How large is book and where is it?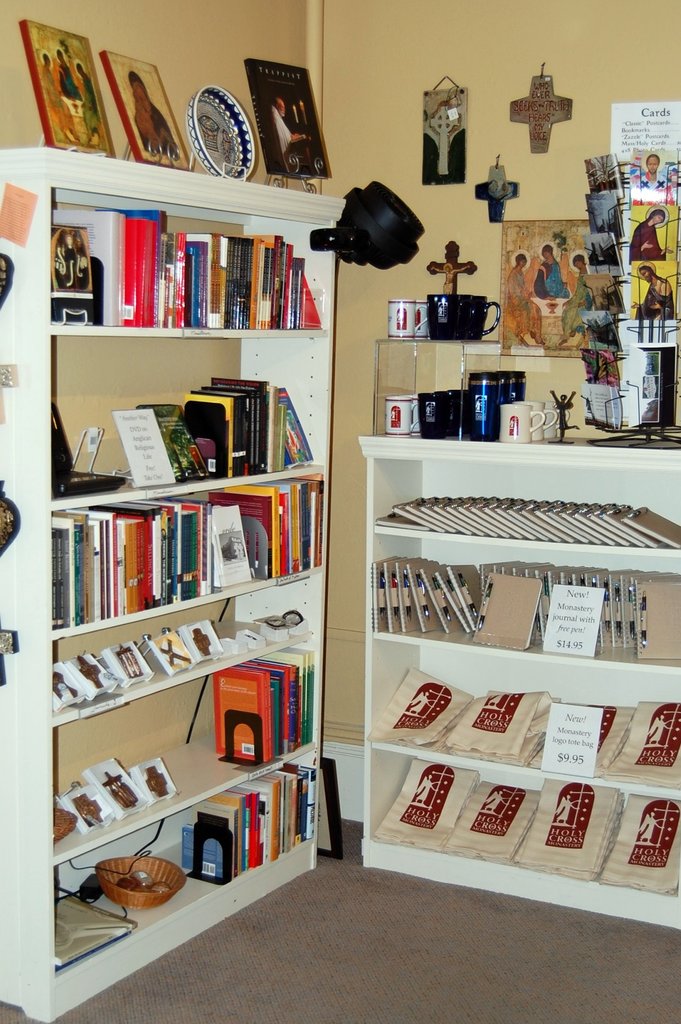
Bounding box: [215, 673, 269, 762].
